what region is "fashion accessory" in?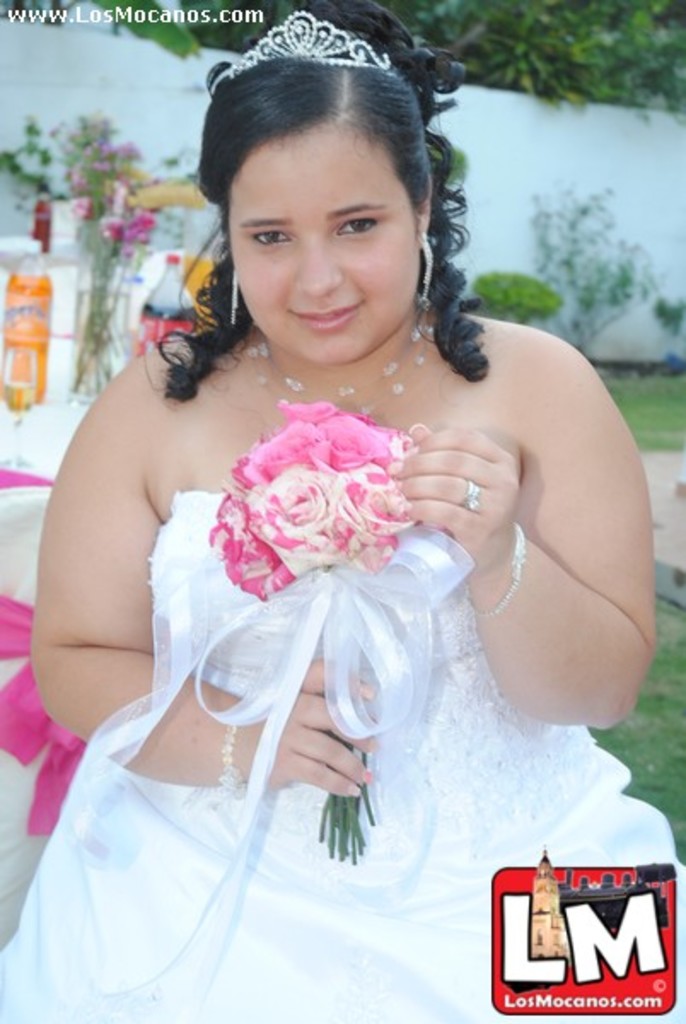
Rect(415, 230, 440, 319).
